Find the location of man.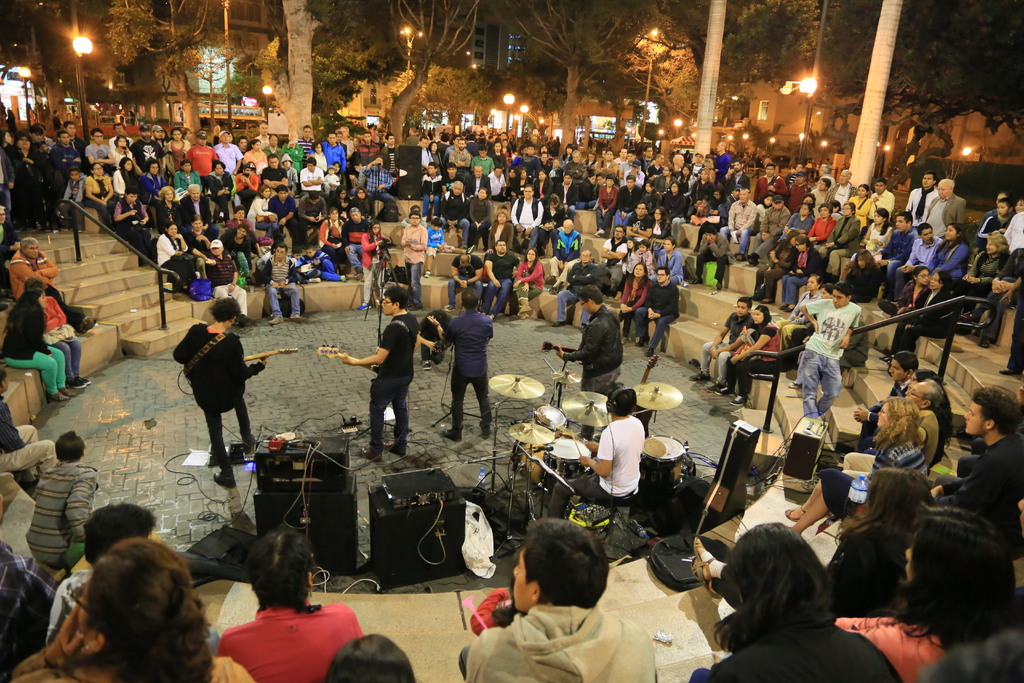
Location: [611, 175, 642, 234].
